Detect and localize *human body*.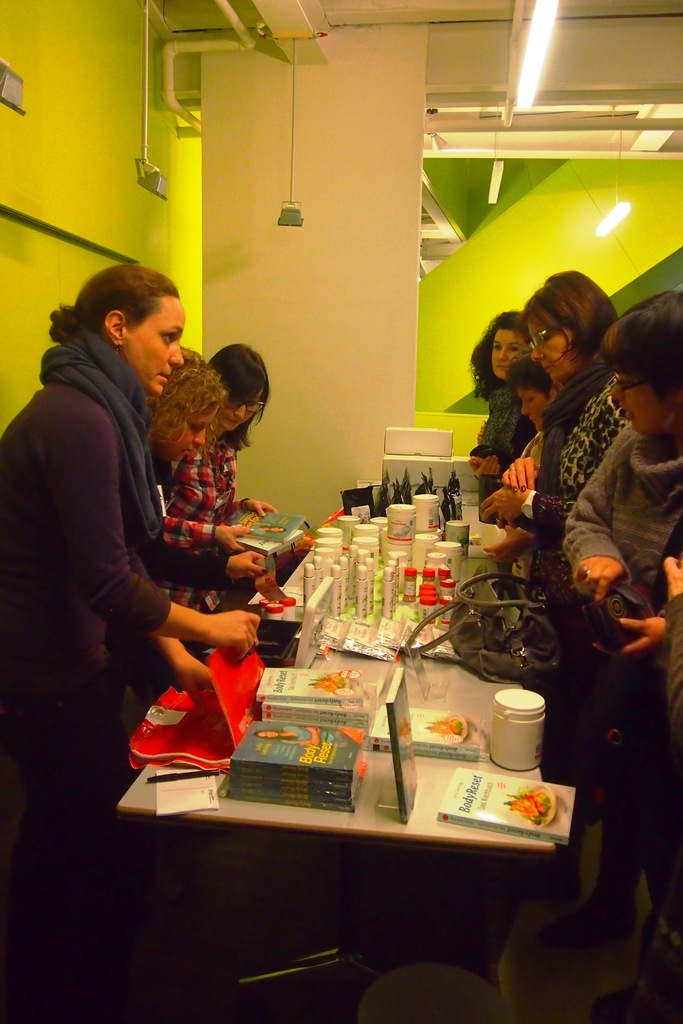
Localized at [left=557, top=284, right=682, bottom=956].
